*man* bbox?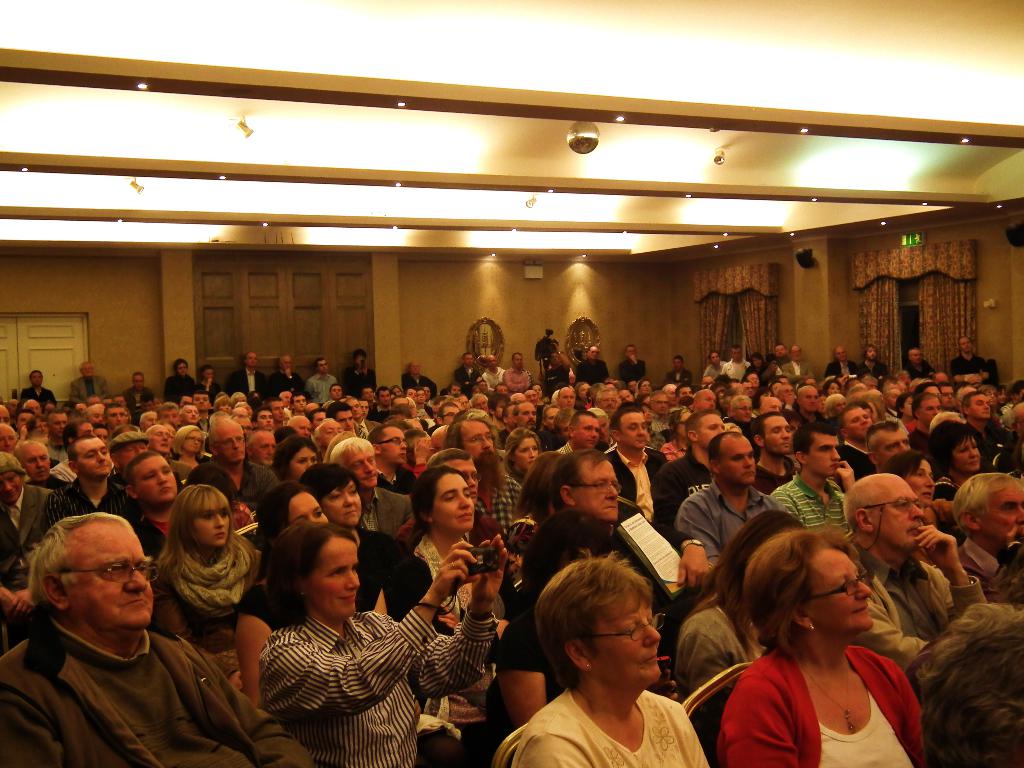
pyautogui.locateOnScreen(147, 422, 196, 477)
